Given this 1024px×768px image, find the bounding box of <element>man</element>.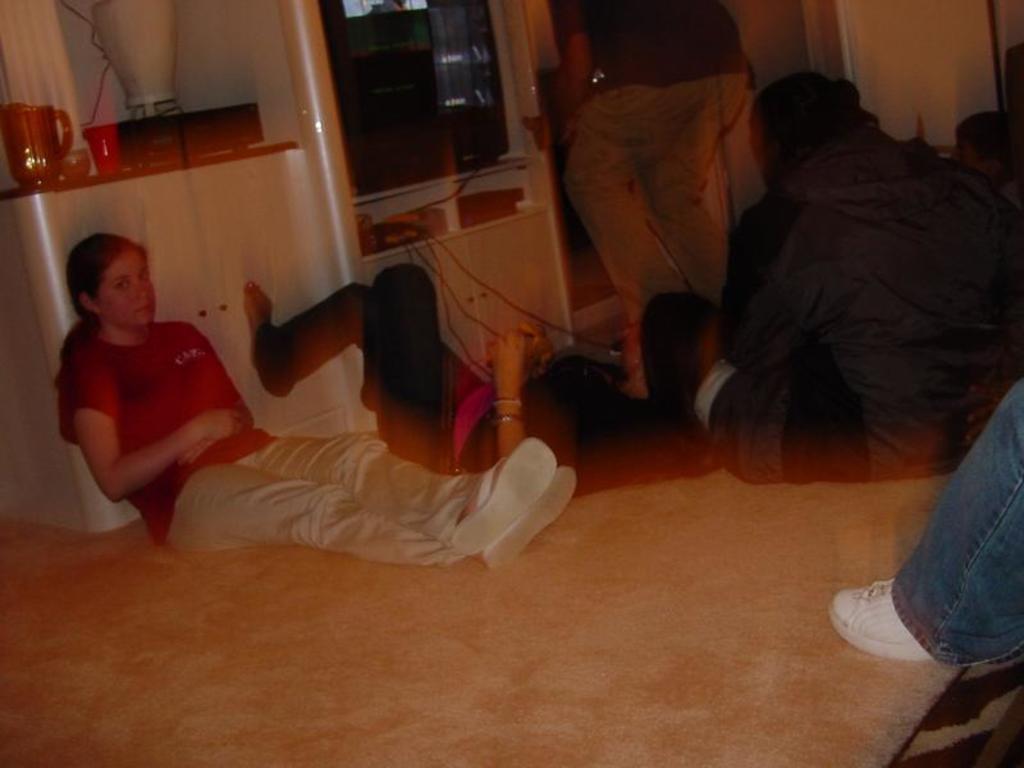
region(552, 23, 850, 489).
